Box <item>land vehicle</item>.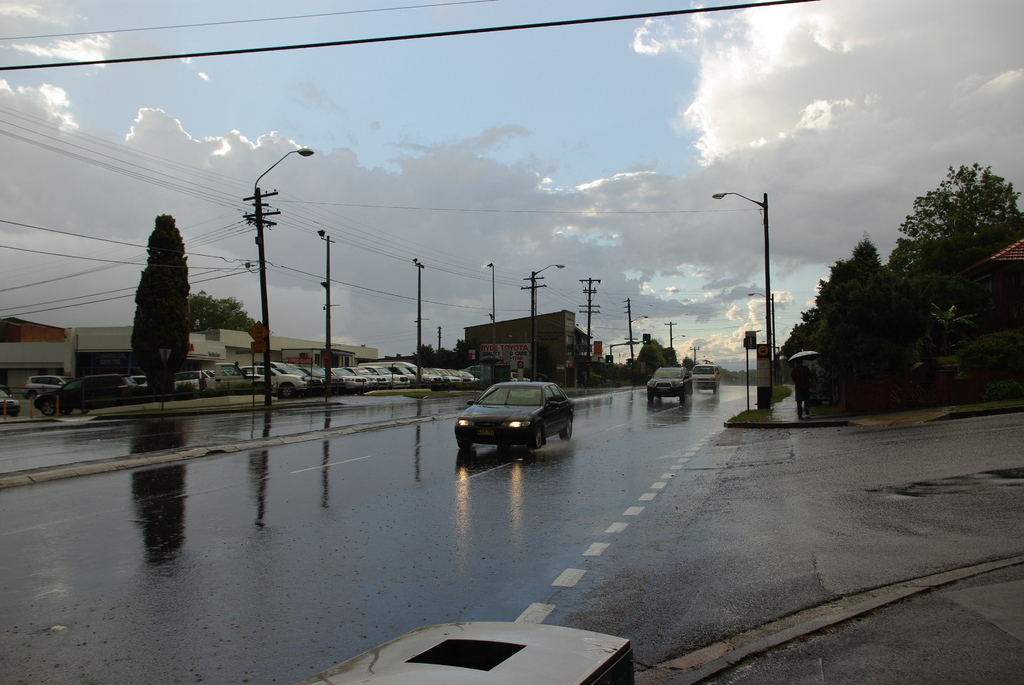
<bbox>353, 366, 374, 388</bbox>.
